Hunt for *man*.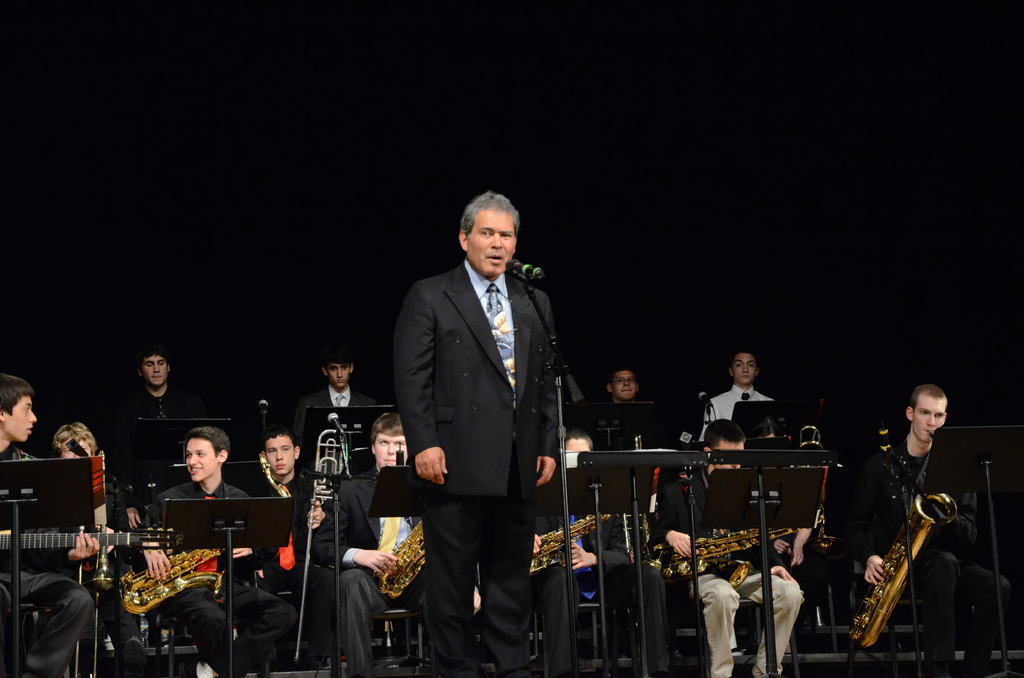
Hunted down at detection(120, 349, 188, 533).
